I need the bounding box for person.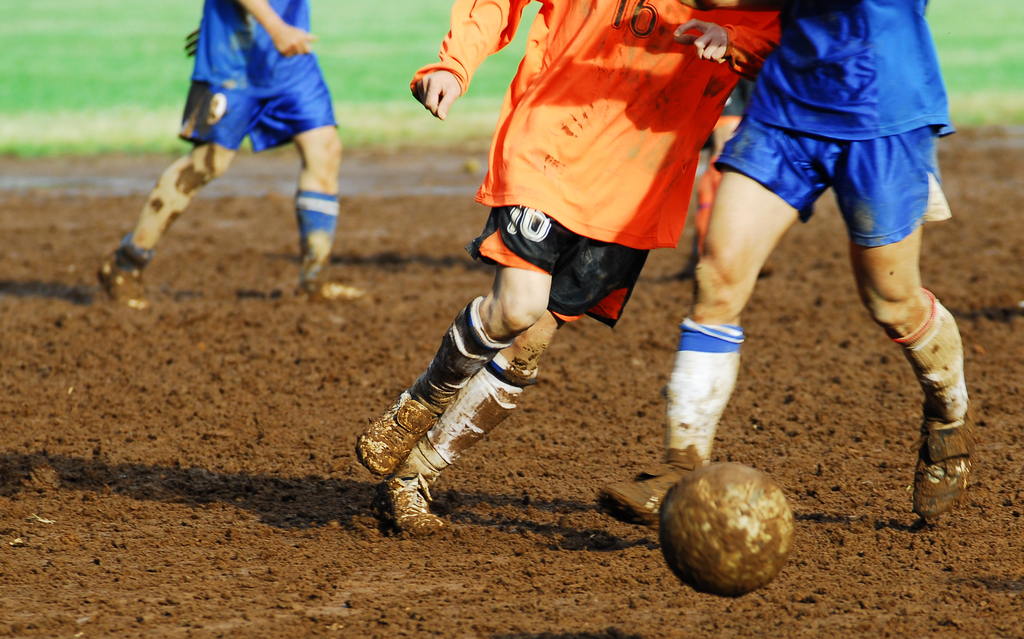
Here it is: 593, 0, 975, 533.
